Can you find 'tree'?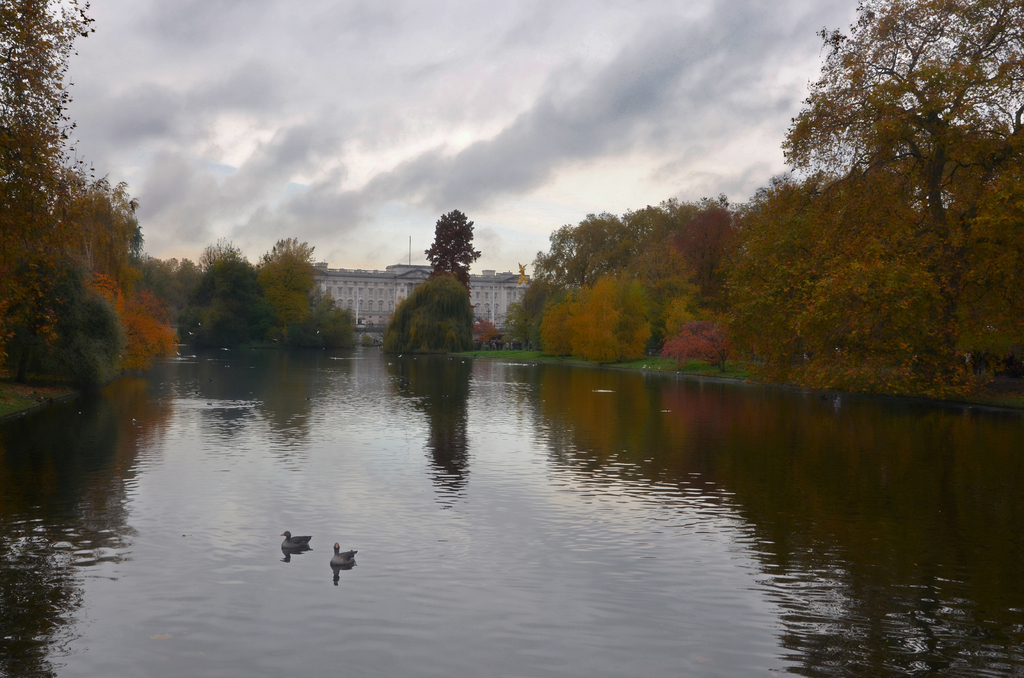
Yes, bounding box: l=190, t=238, r=261, b=343.
